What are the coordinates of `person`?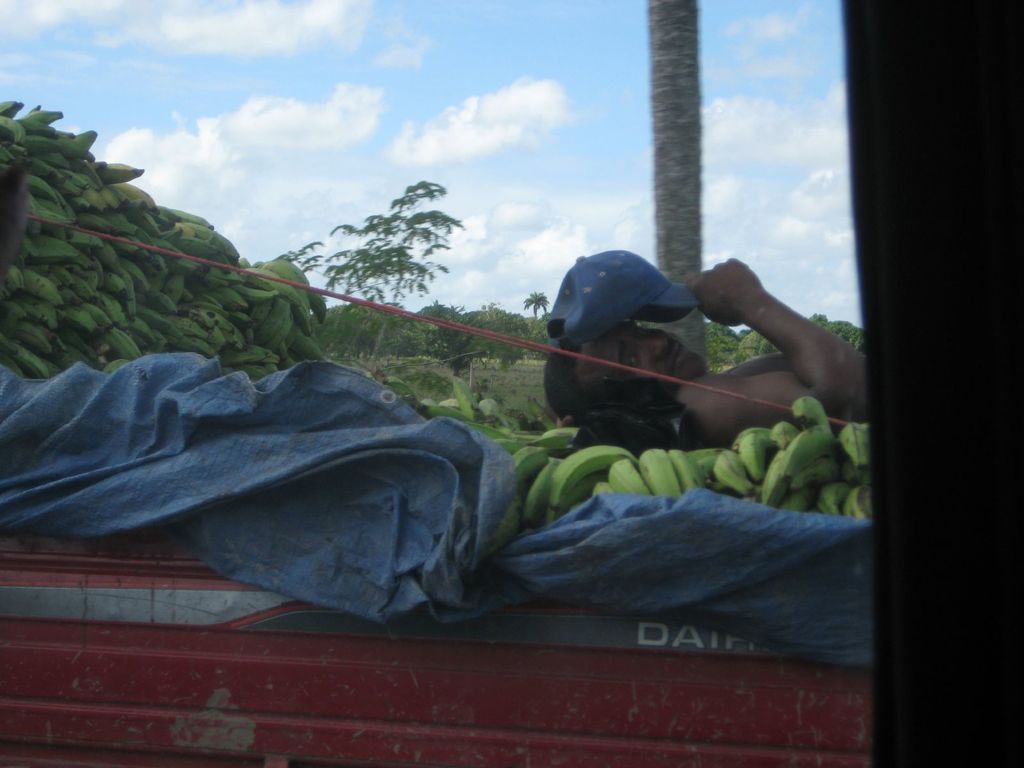
[541,259,873,445].
